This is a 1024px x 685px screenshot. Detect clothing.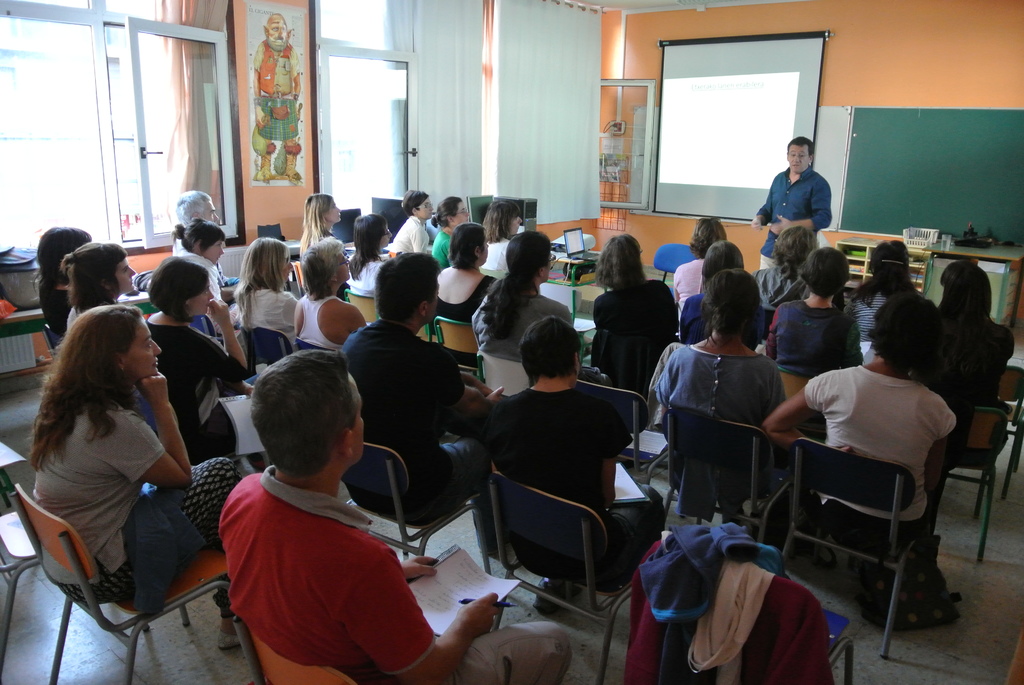
BBox(344, 324, 485, 521).
